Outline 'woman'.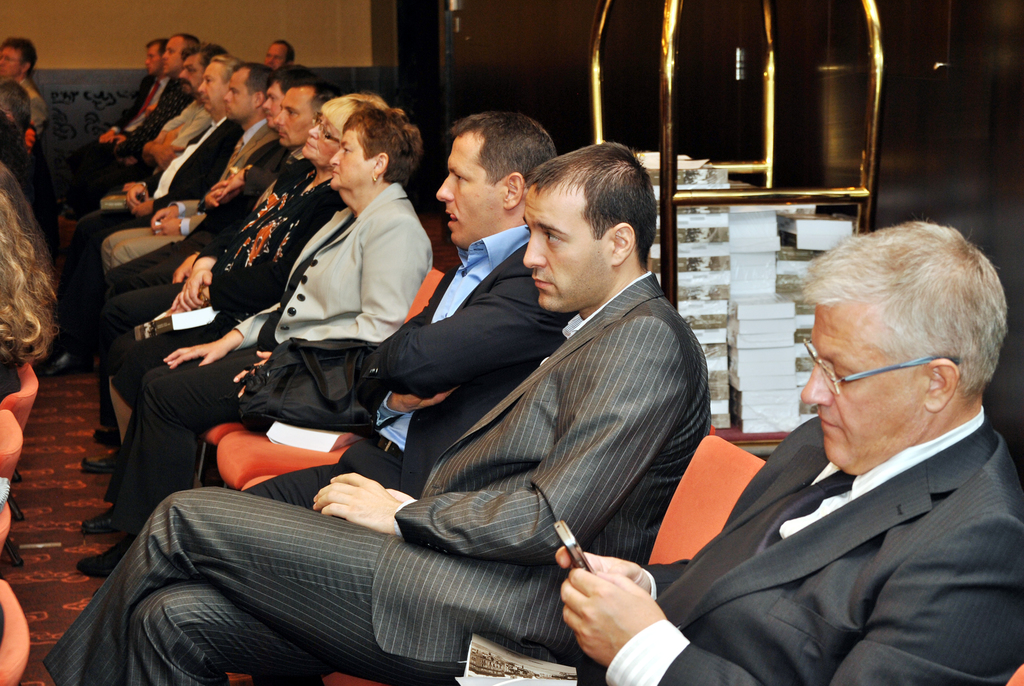
Outline: (81,90,385,499).
